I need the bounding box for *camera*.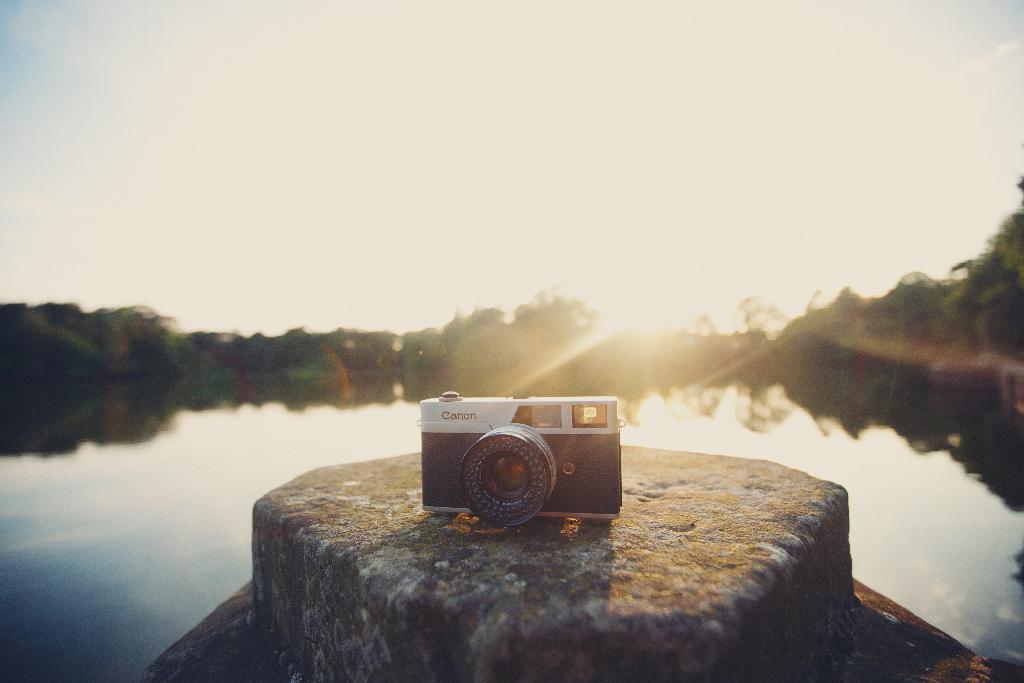
Here it is: {"x1": 409, "y1": 388, "x2": 624, "y2": 519}.
